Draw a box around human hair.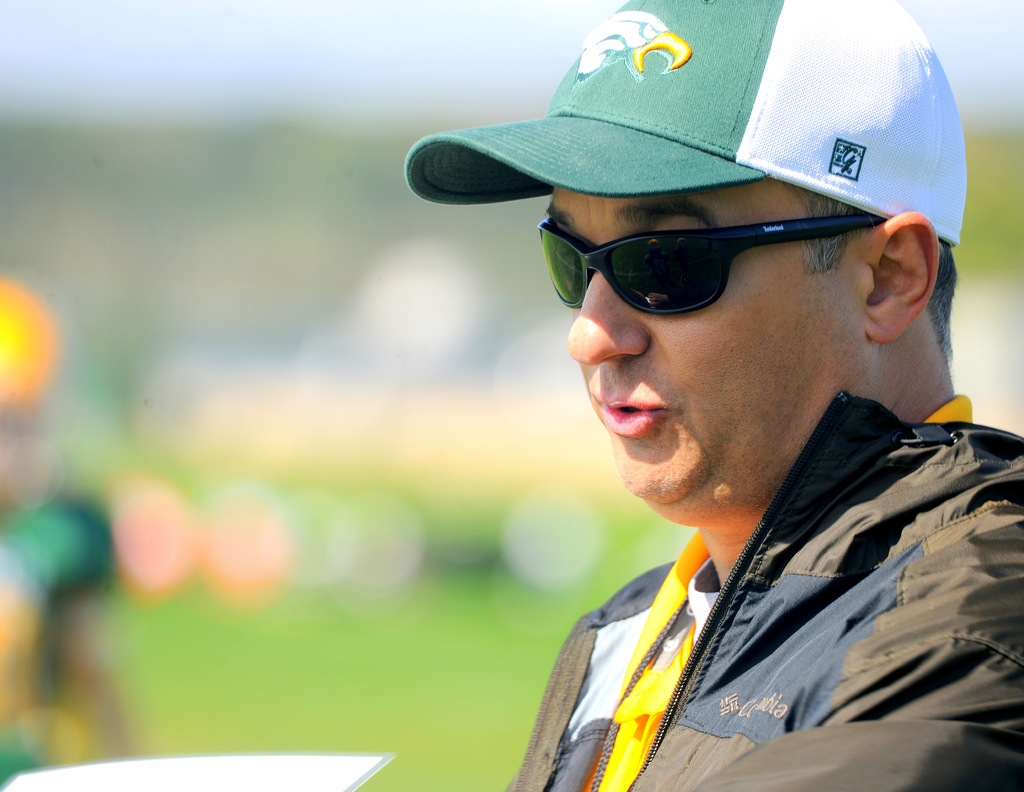
(x1=798, y1=190, x2=962, y2=361).
